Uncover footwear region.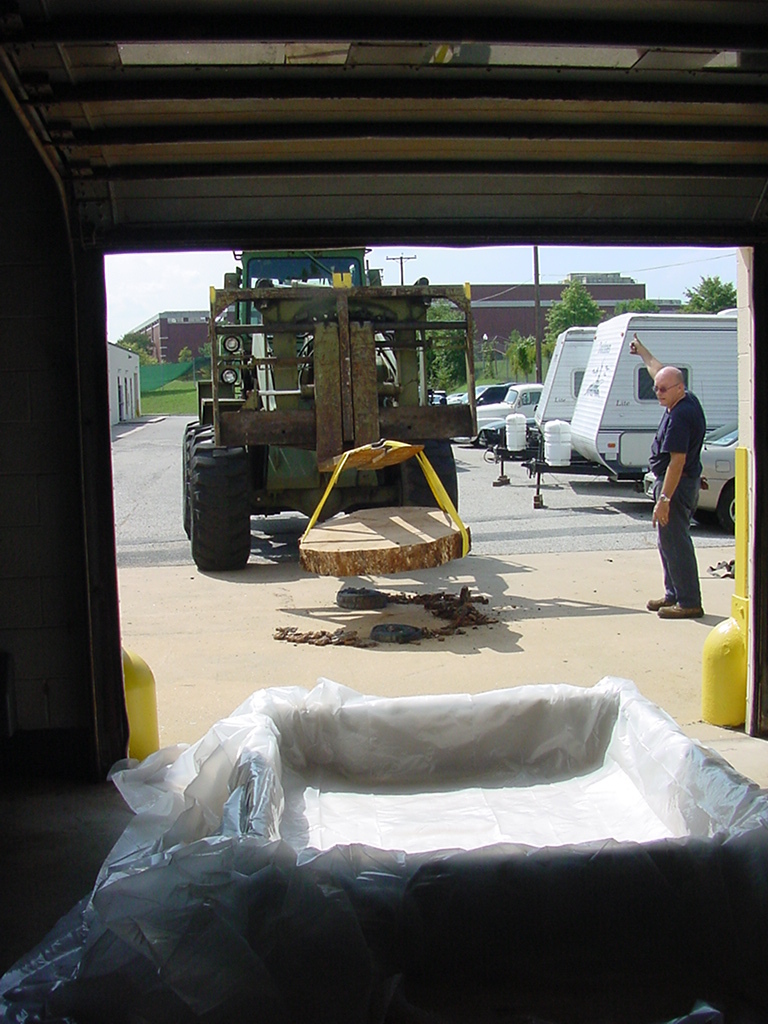
Uncovered: left=657, top=599, right=704, bottom=615.
